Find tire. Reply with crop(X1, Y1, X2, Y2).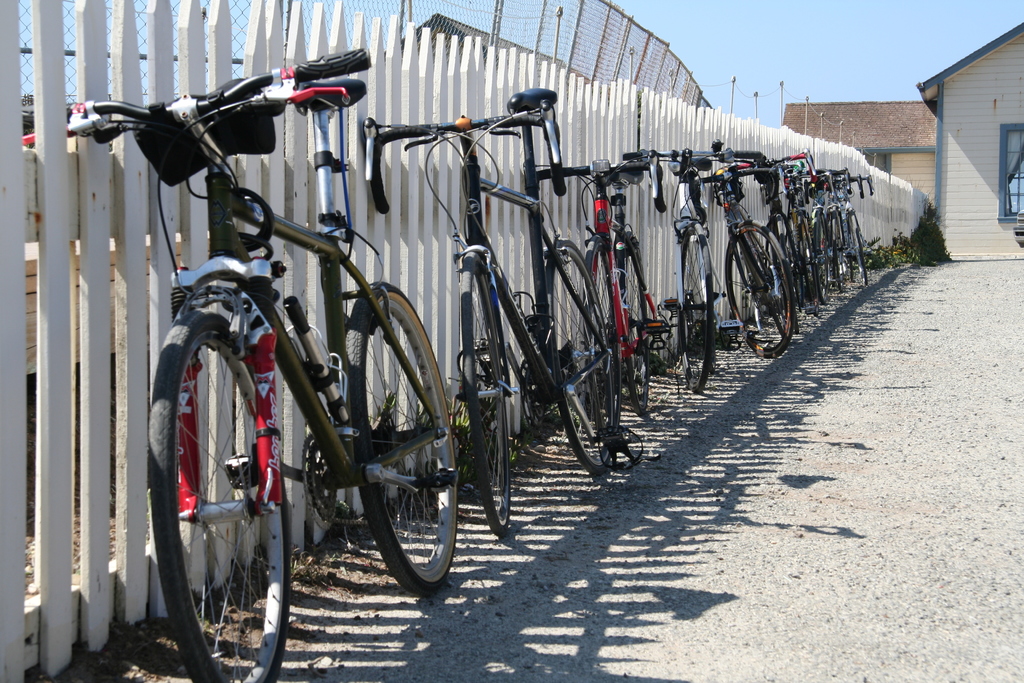
crop(581, 236, 623, 426).
